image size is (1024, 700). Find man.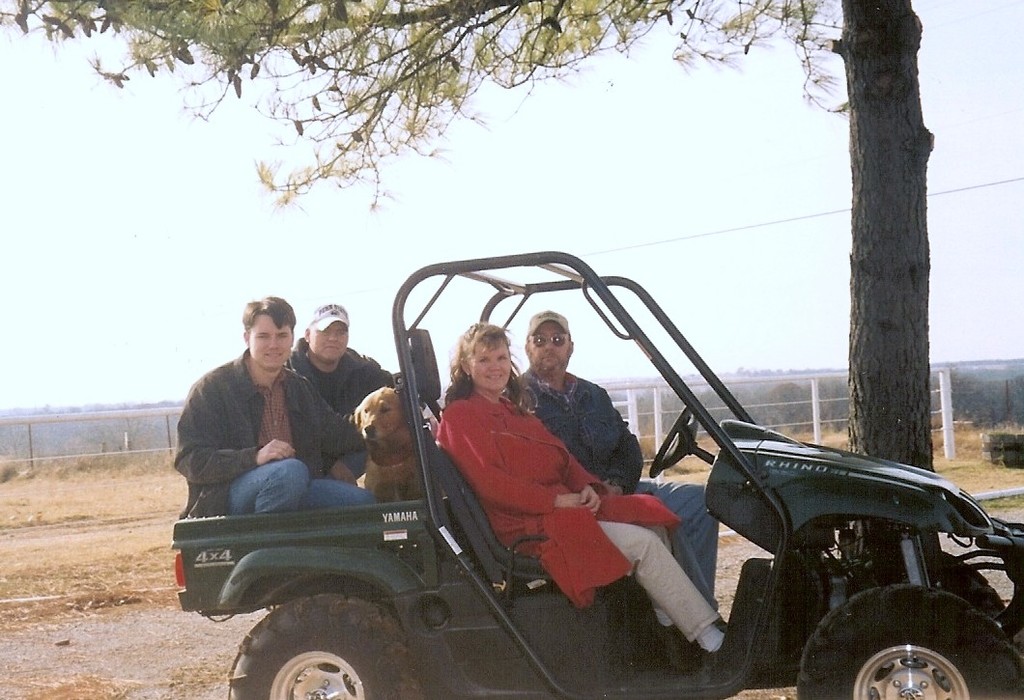
Rect(518, 313, 722, 601).
